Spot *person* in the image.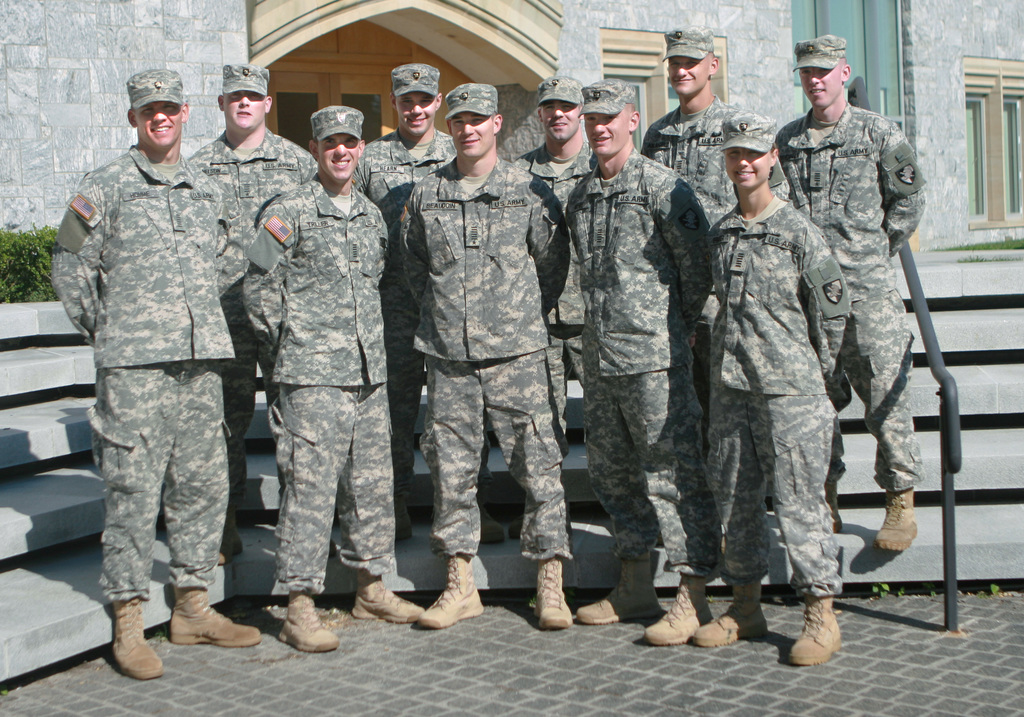
*person* found at [562,70,712,647].
